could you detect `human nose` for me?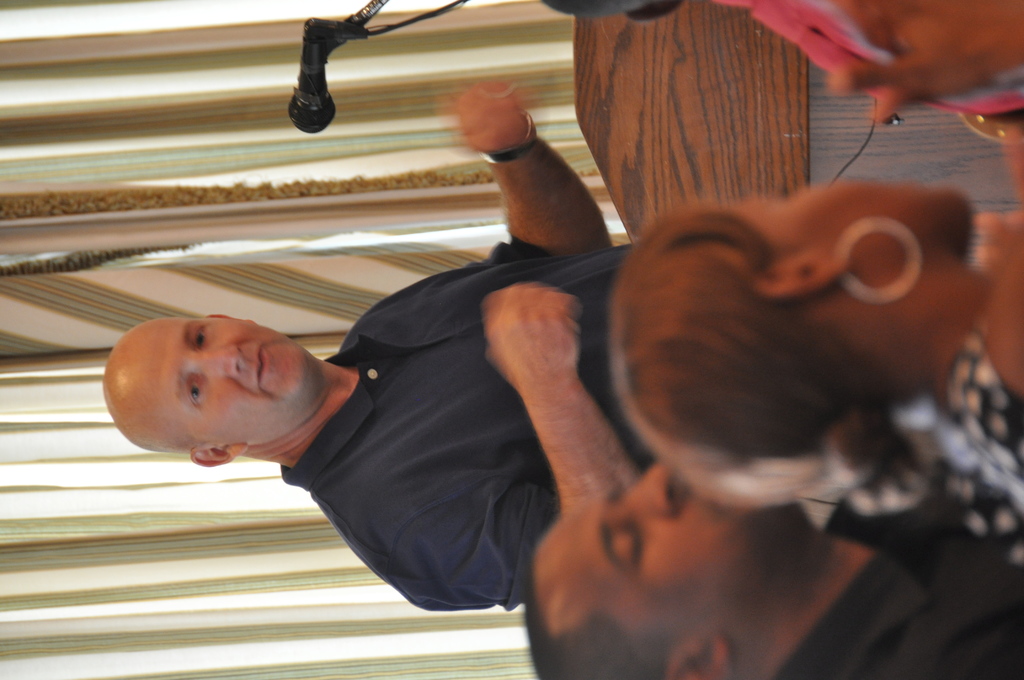
Detection result: [628,466,684,521].
